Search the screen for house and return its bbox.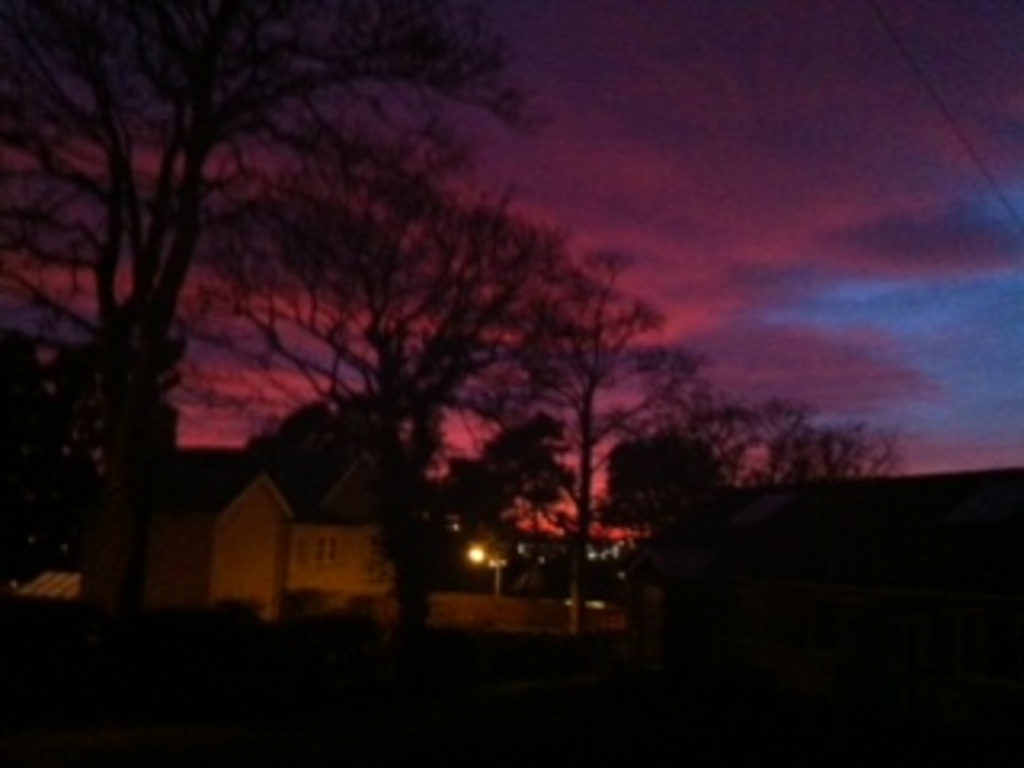
Found: bbox(134, 387, 400, 640).
